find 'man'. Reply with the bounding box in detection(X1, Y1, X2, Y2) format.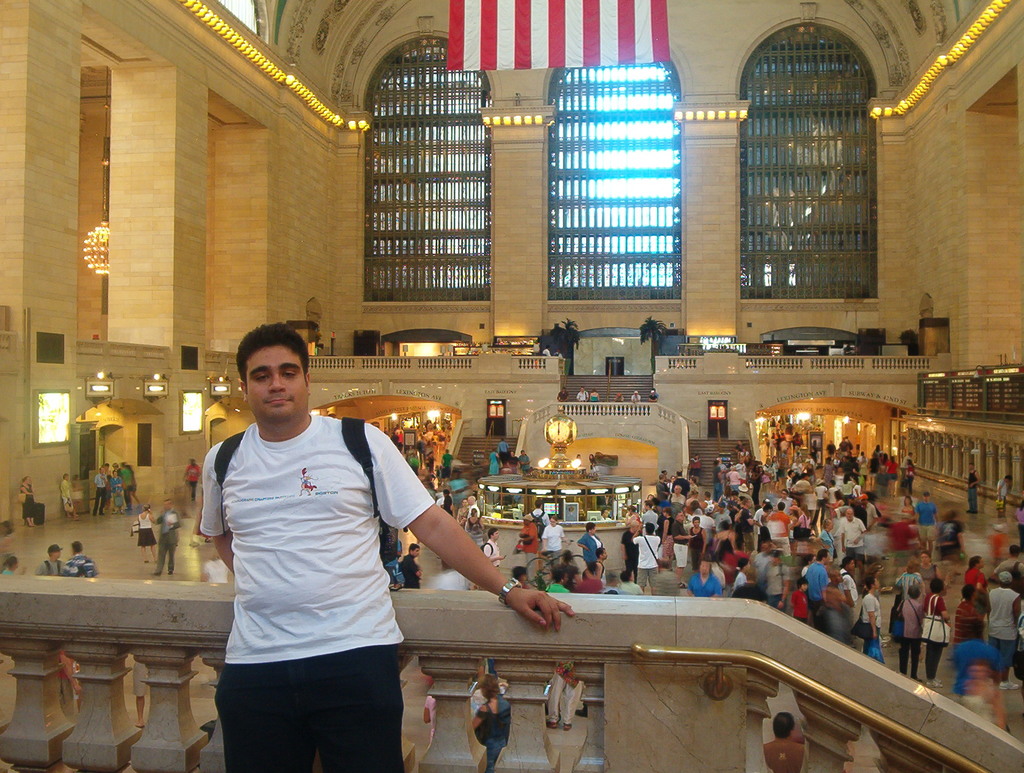
detection(551, 672, 576, 726).
